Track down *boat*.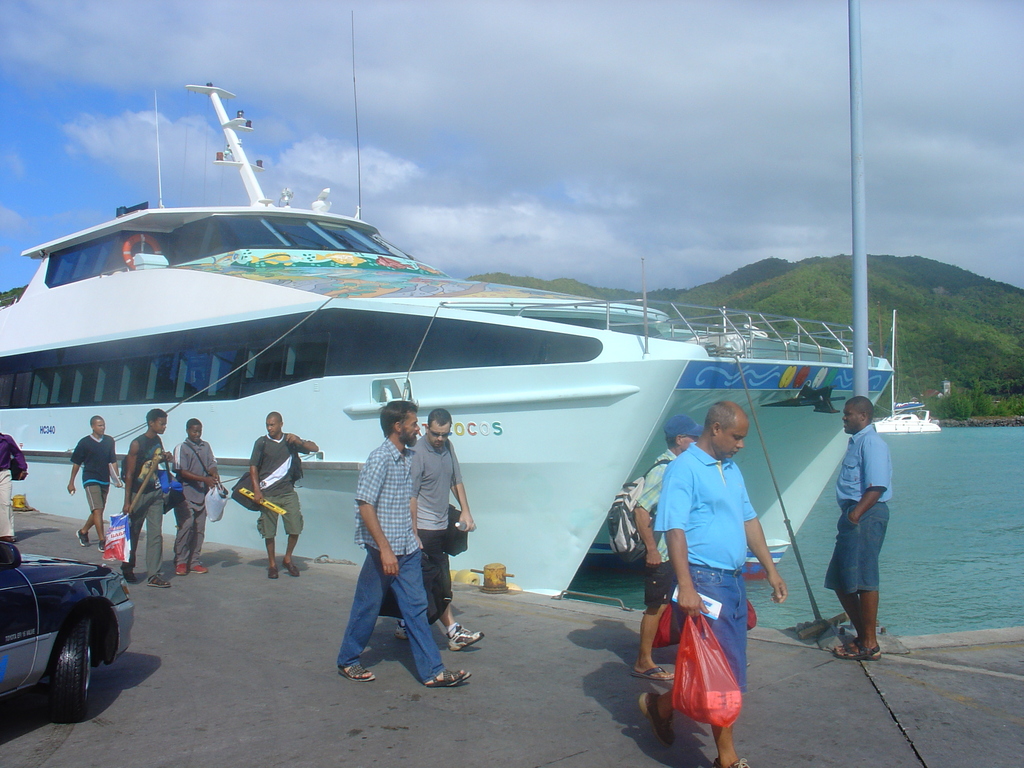
Tracked to <region>20, 84, 875, 607</region>.
